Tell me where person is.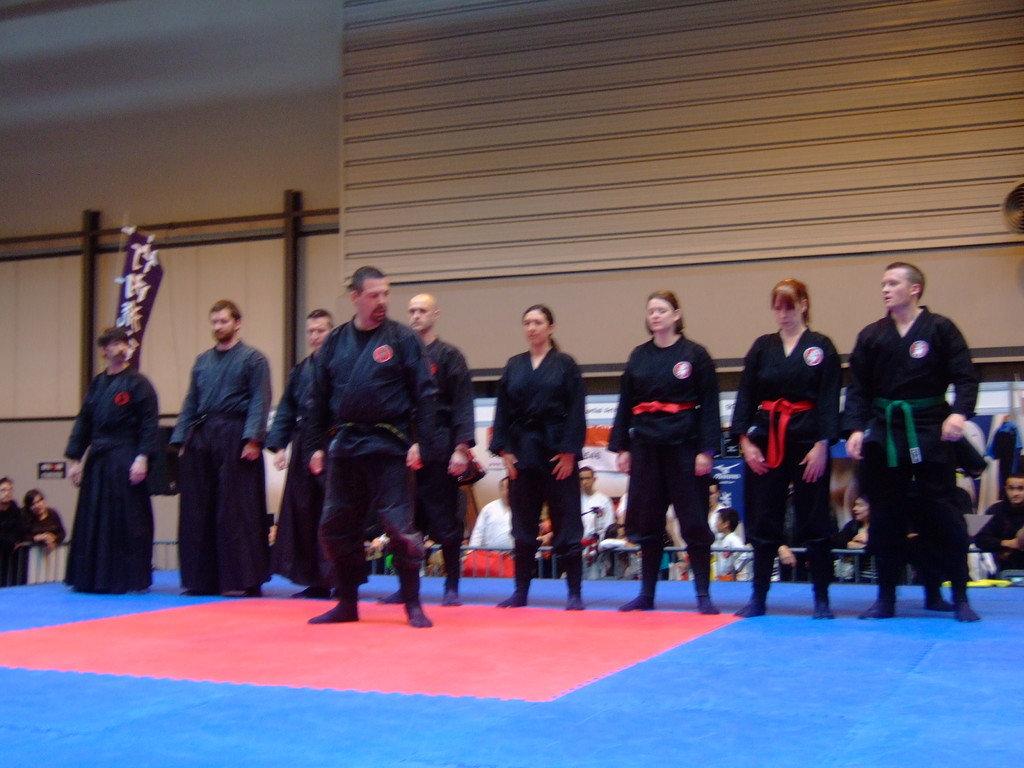
person is at 849,256,986,622.
